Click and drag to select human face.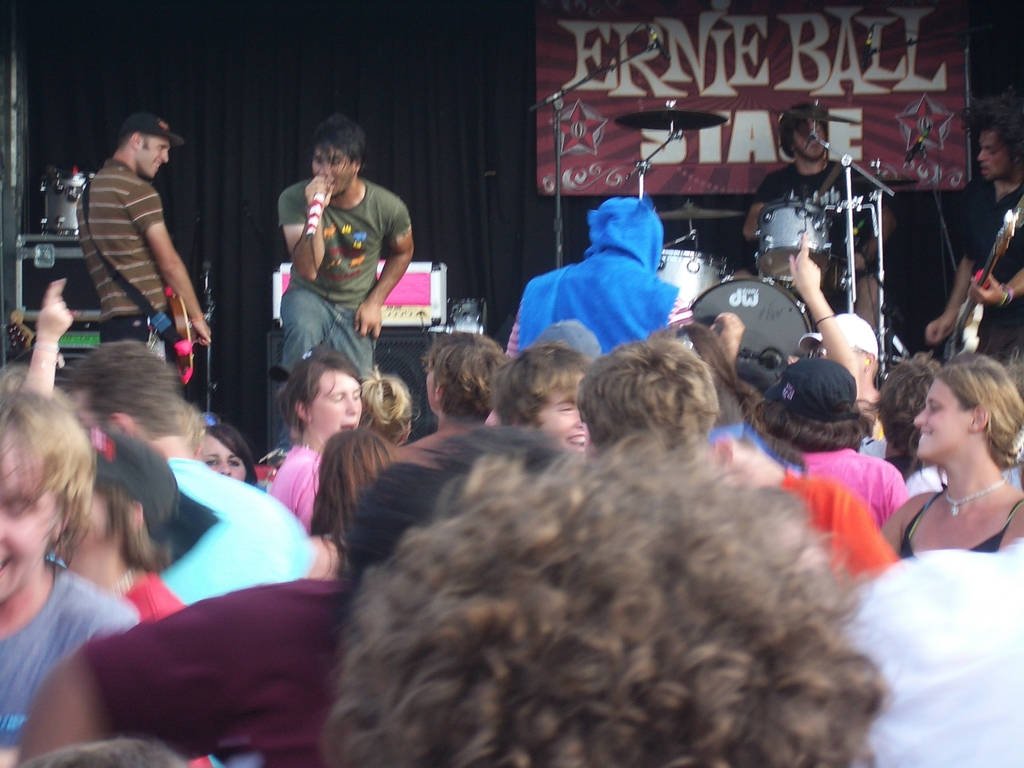
Selection: 139/134/170/178.
